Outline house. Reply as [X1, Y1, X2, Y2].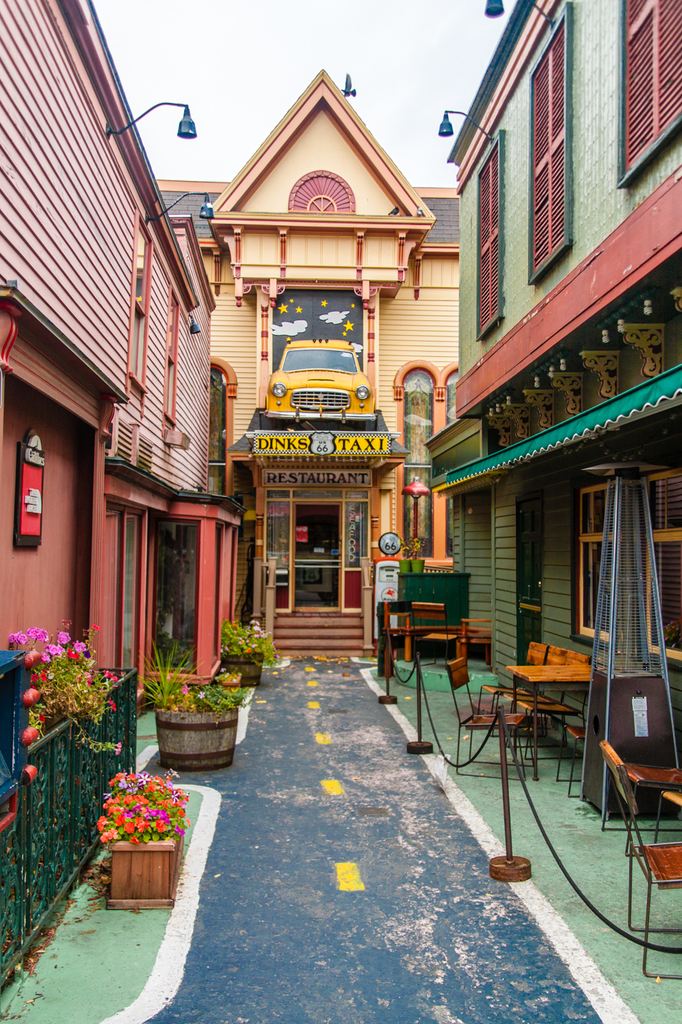
[0, 0, 219, 689].
